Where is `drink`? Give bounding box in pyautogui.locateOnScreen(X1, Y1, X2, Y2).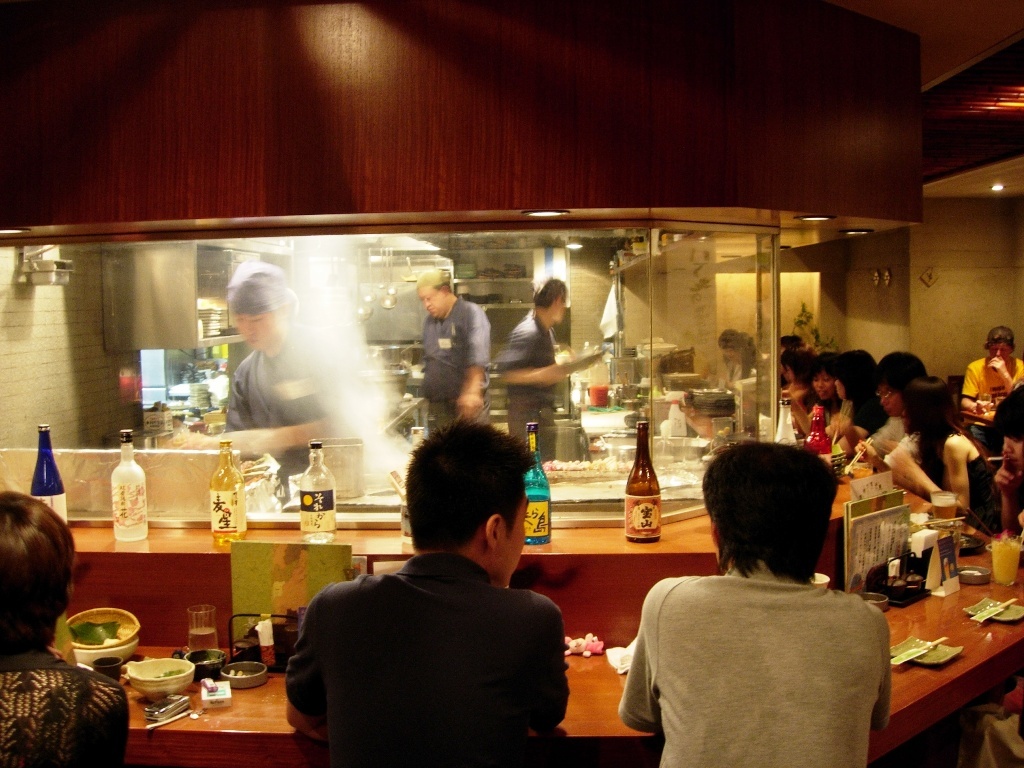
pyautogui.locateOnScreen(112, 428, 148, 542).
